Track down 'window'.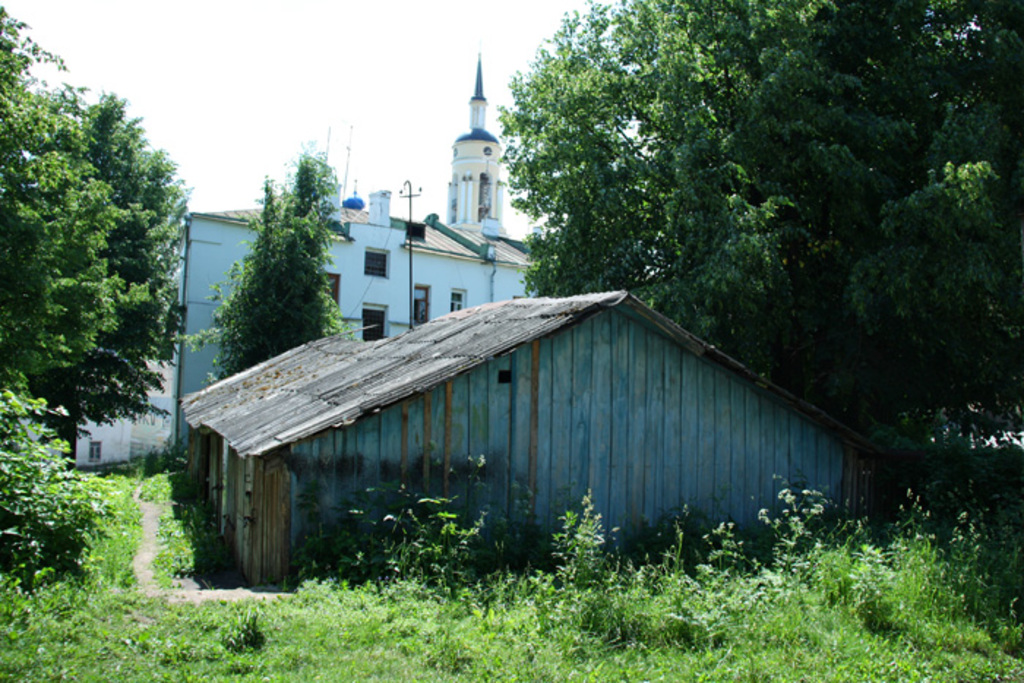
Tracked to (410, 285, 430, 328).
